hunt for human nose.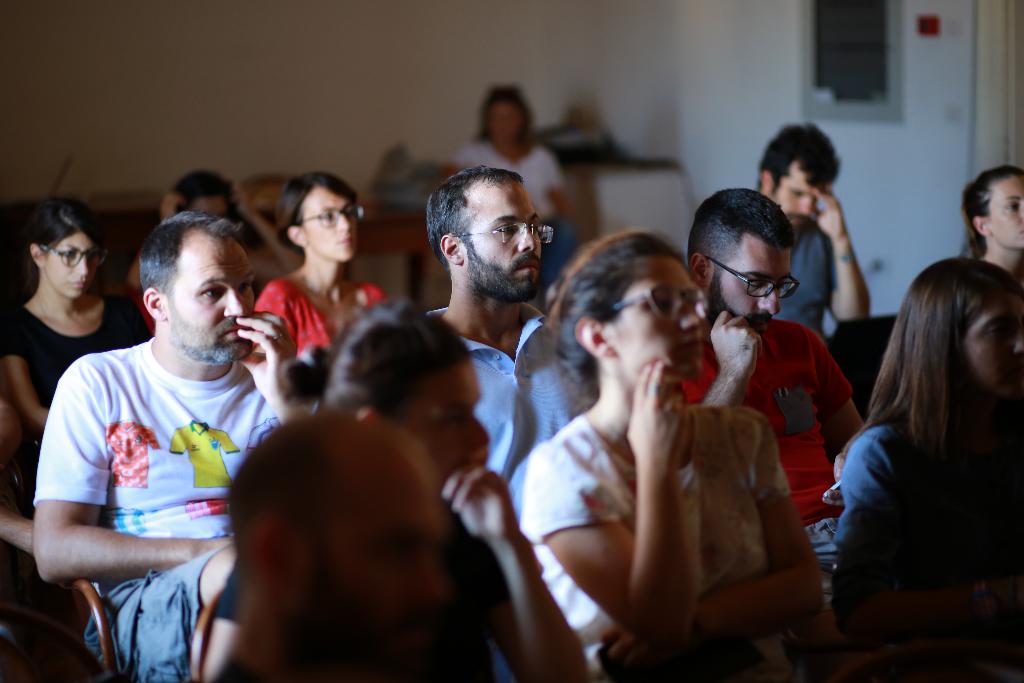
Hunted down at left=684, top=304, right=706, bottom=330.
